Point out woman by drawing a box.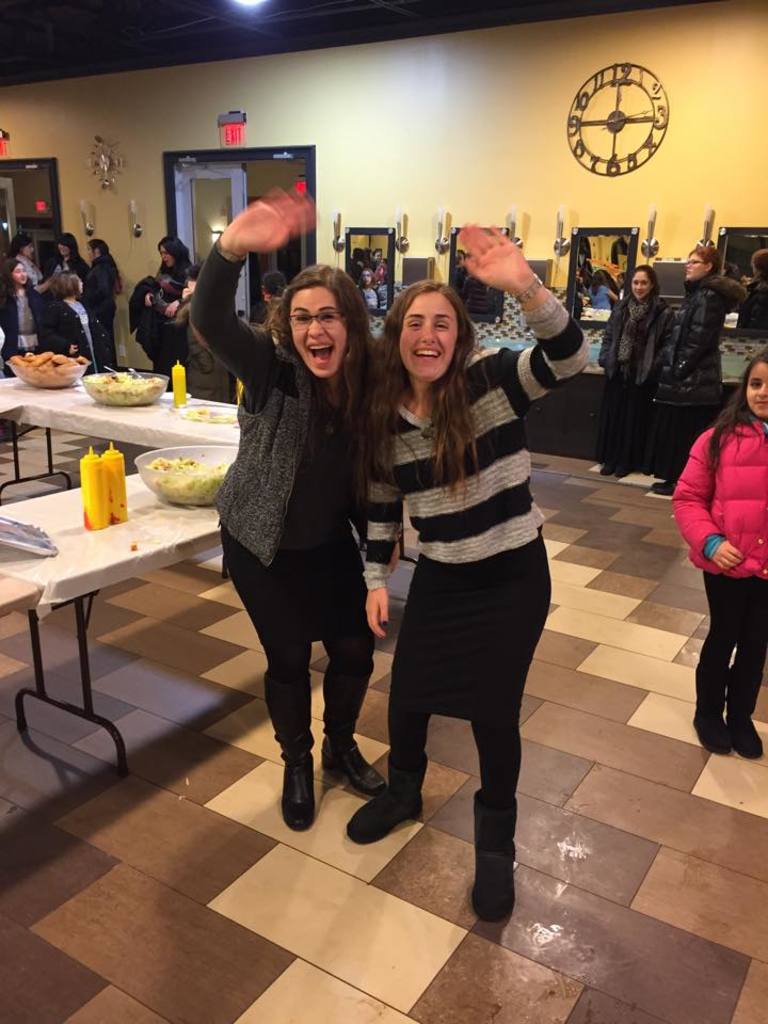
[596,262,686,481].
